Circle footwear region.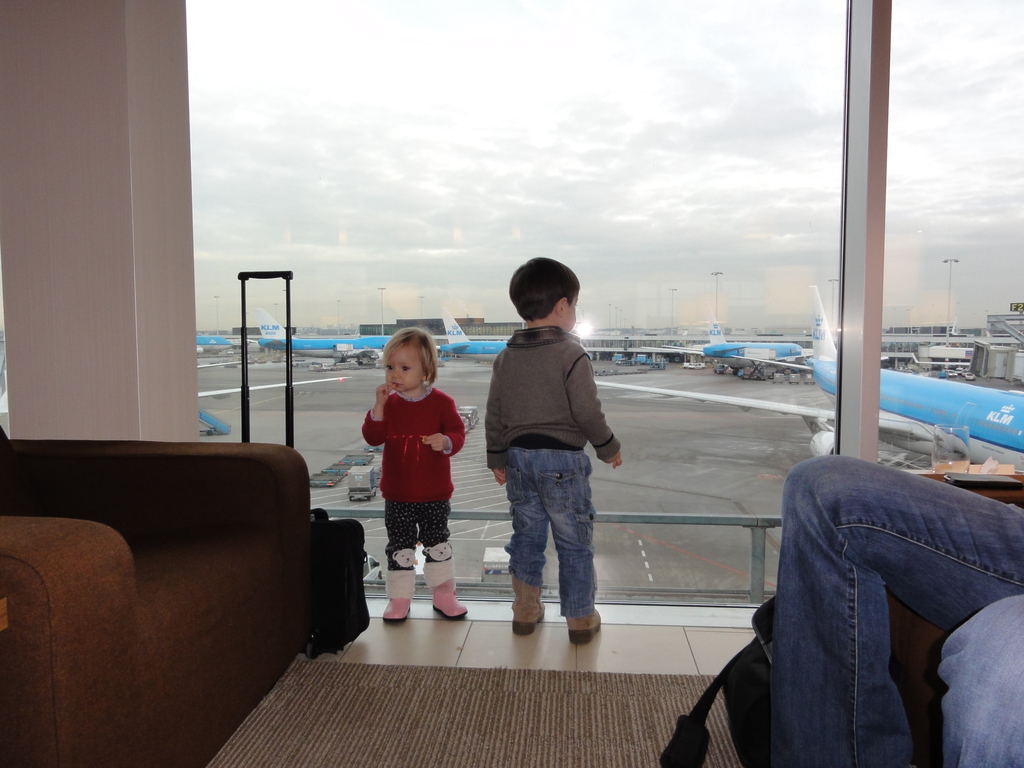
Region: detection(564, 601, 607, 646).
